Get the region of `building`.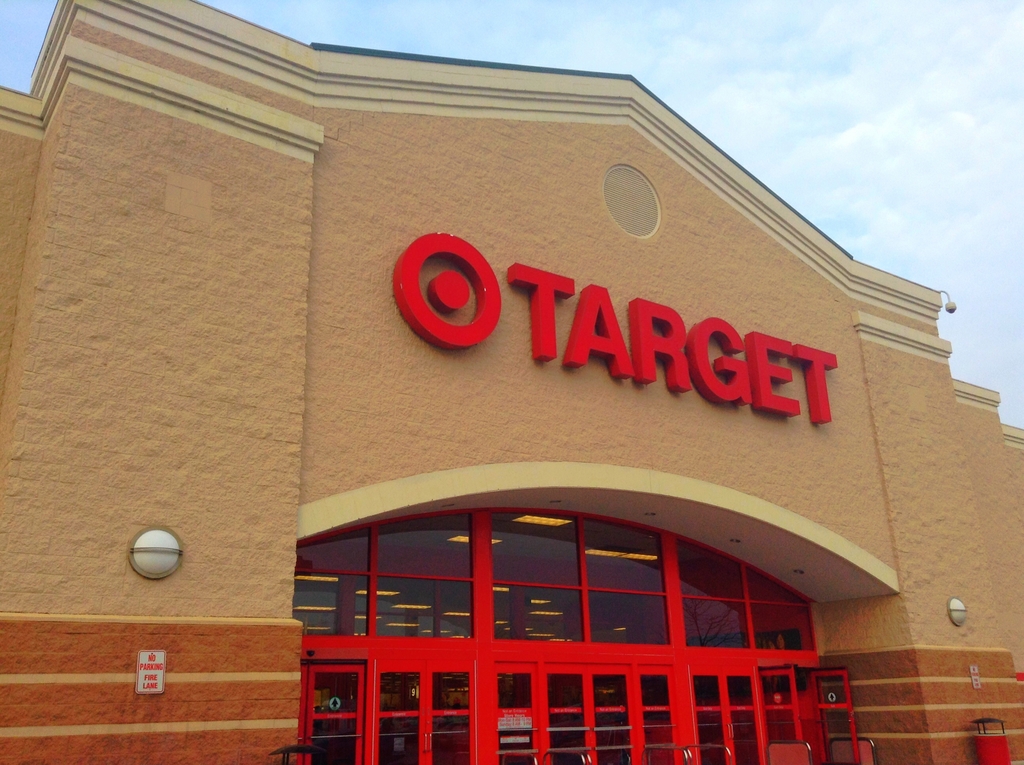
0/0/1023/764.
